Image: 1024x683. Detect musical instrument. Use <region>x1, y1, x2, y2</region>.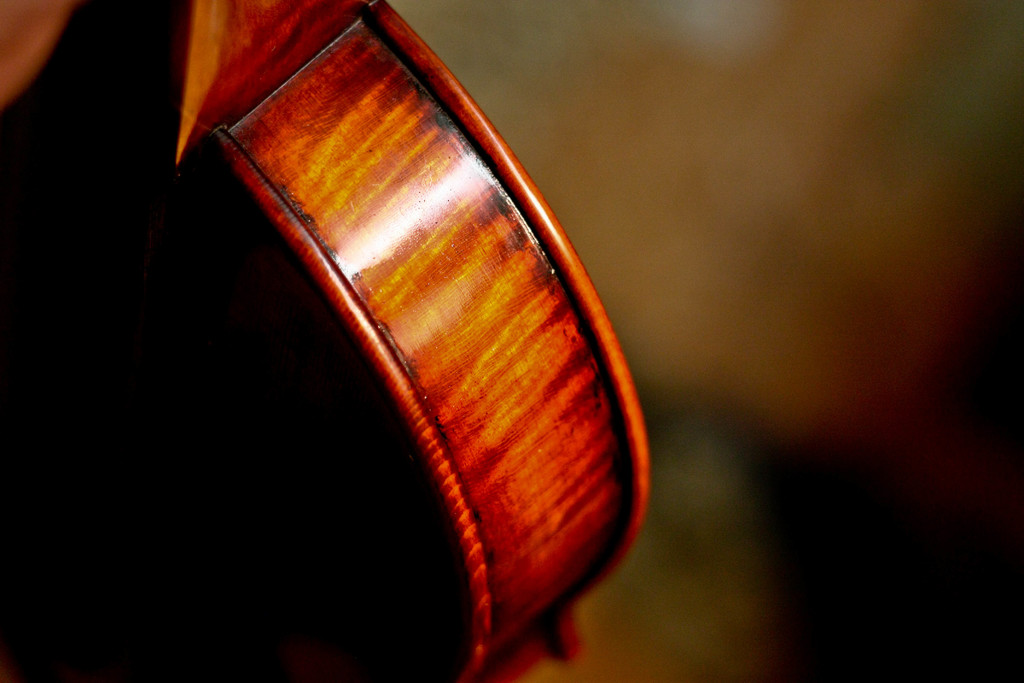
<region>0, 0, 654, 682</region>.
